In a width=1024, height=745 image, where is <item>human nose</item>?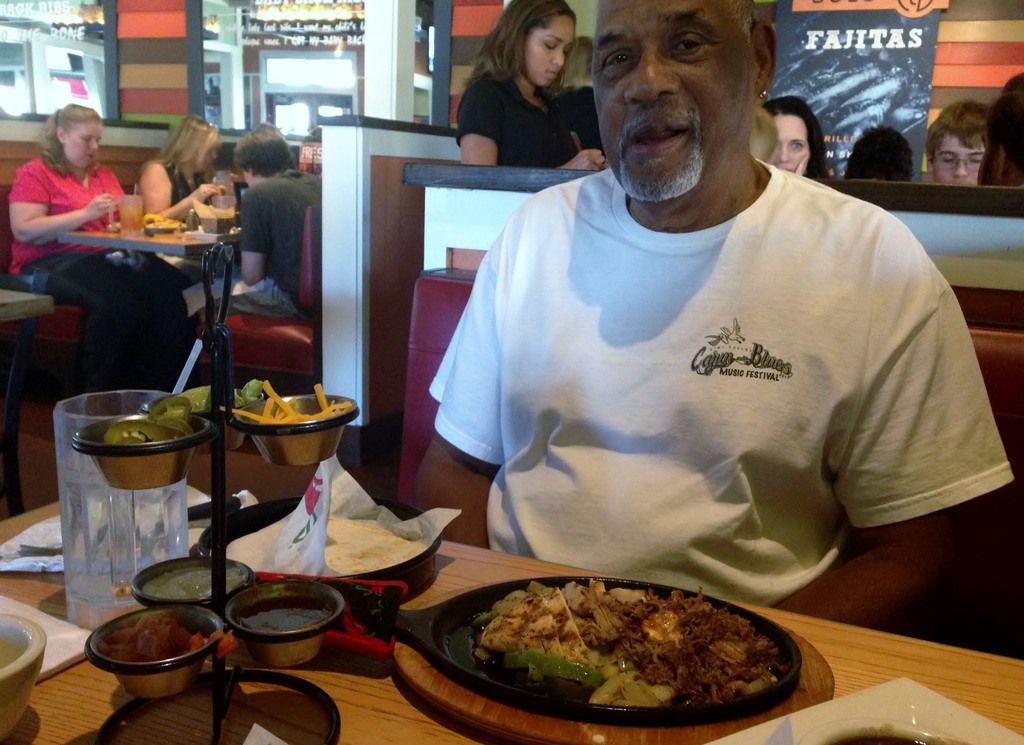
213/149/217/160.
